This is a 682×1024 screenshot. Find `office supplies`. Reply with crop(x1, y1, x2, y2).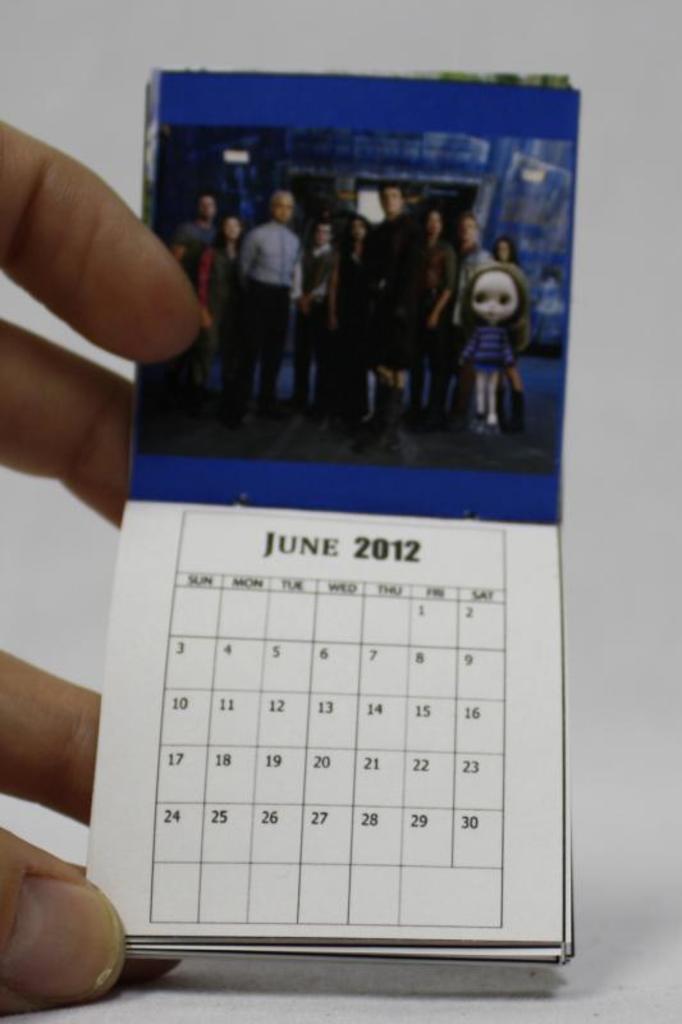
crop(81, 64, 578, 965).
